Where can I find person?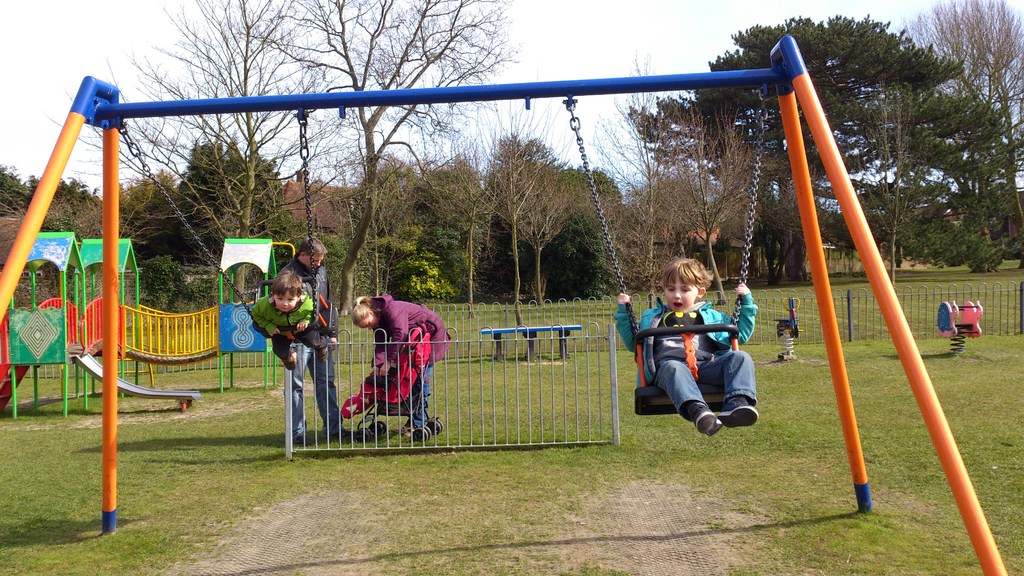
You can find it at 250 271 332 365.
